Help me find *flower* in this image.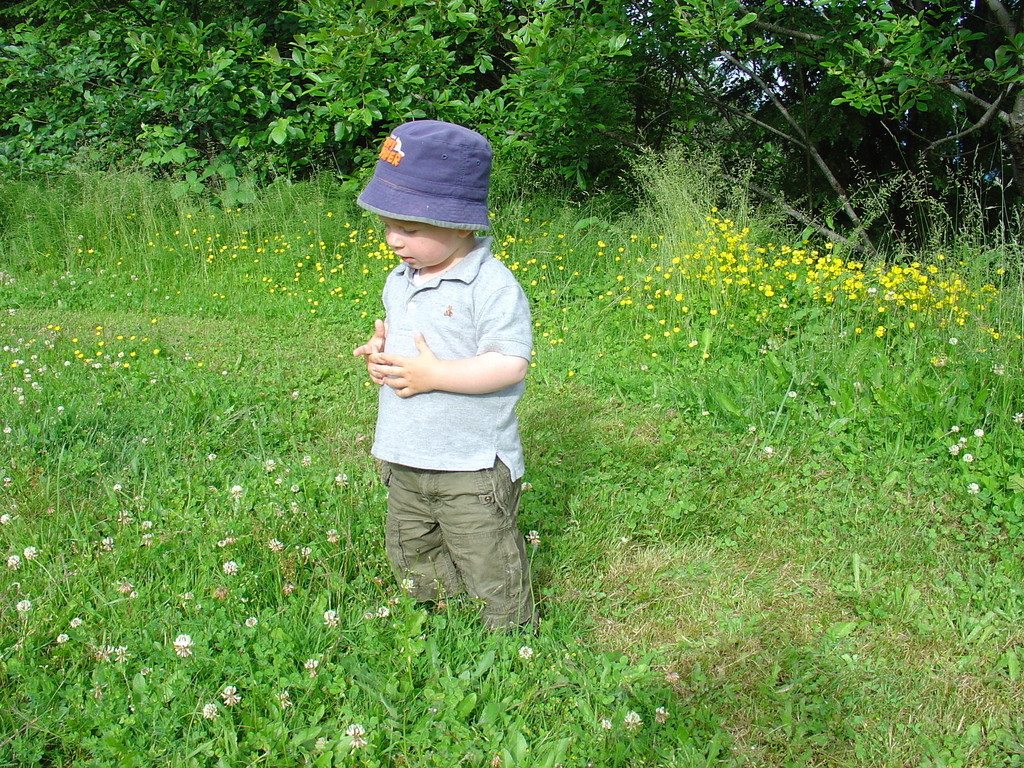
Found it: 315 736 329 746.
